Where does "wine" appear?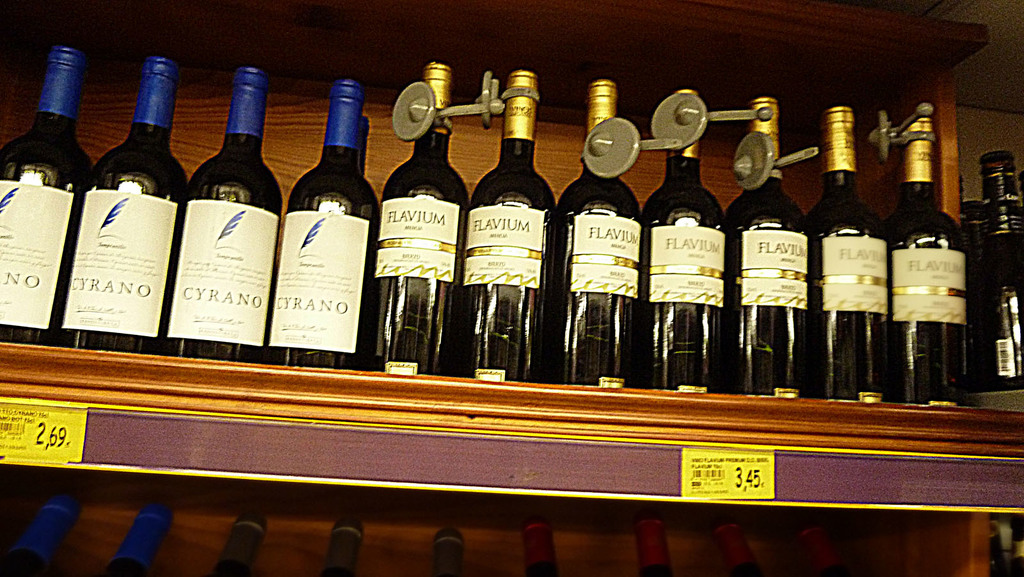
Appears at <region>640, 519, 673, 576</region>.
